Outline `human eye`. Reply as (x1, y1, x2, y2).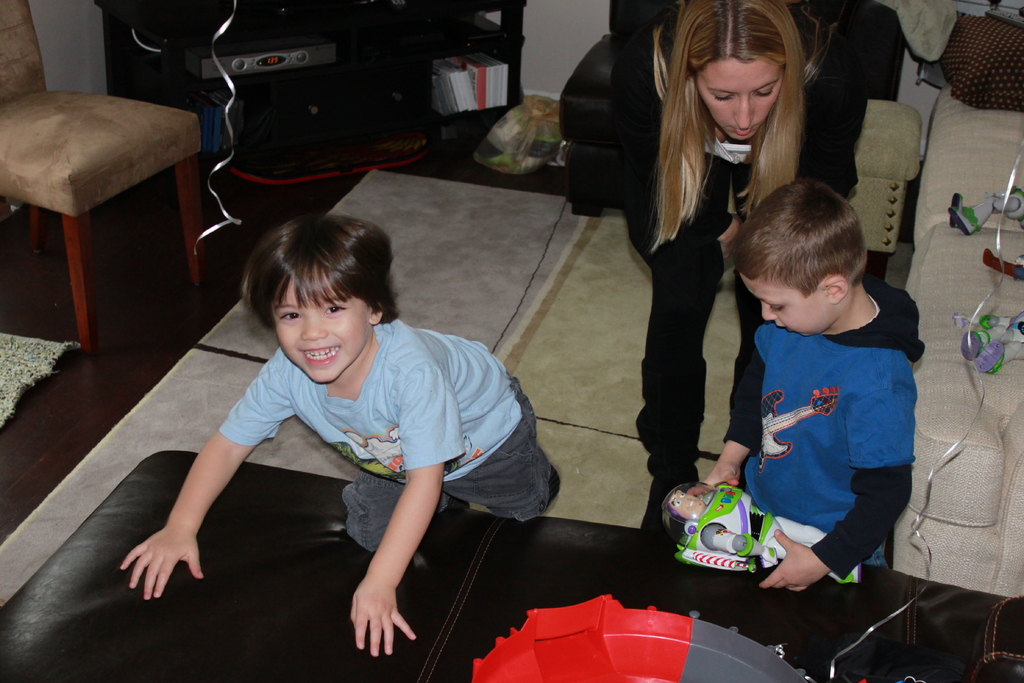
(322, 300, 348, 318).
